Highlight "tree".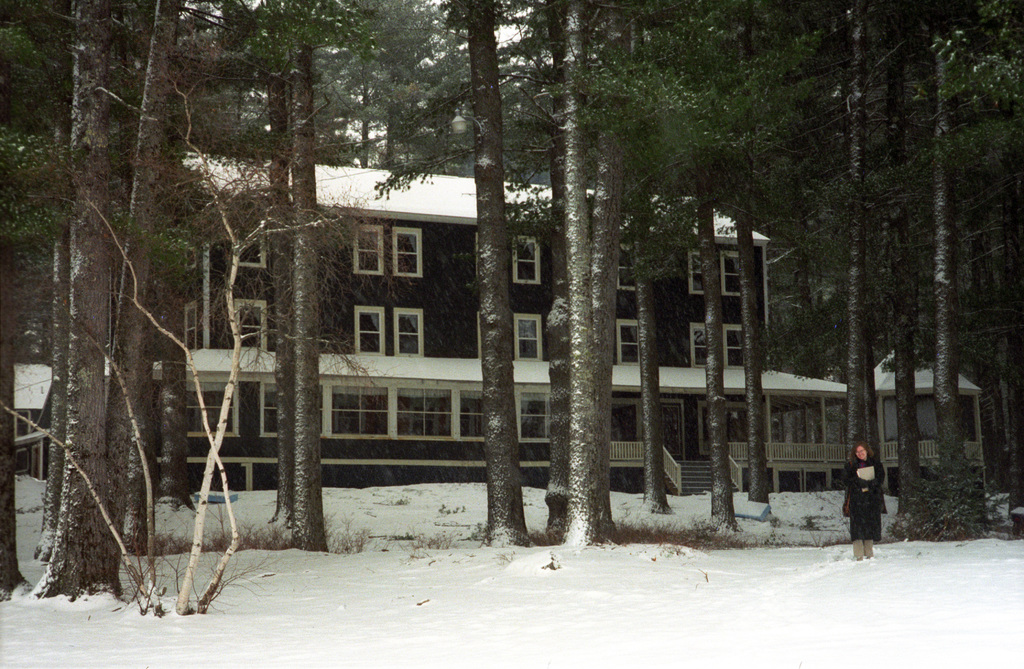
Highlighted region: detection(755, 0, 834, 490).
